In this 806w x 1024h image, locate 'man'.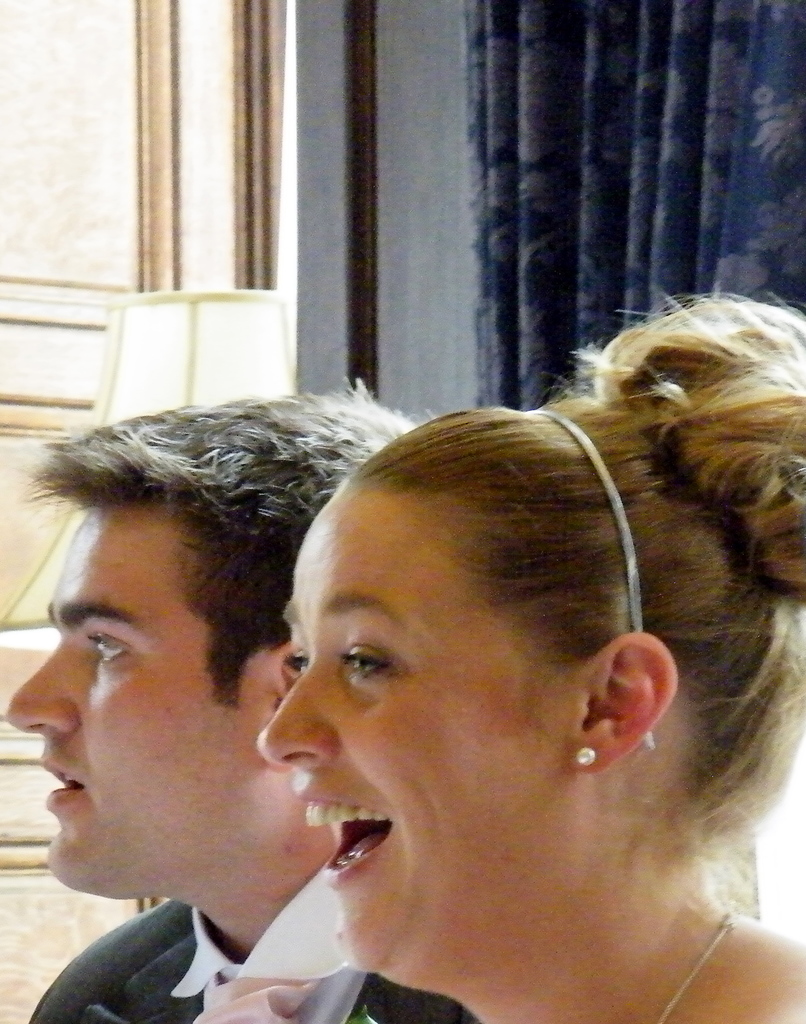
Bounding box: 1, 375, 483, 1023.
